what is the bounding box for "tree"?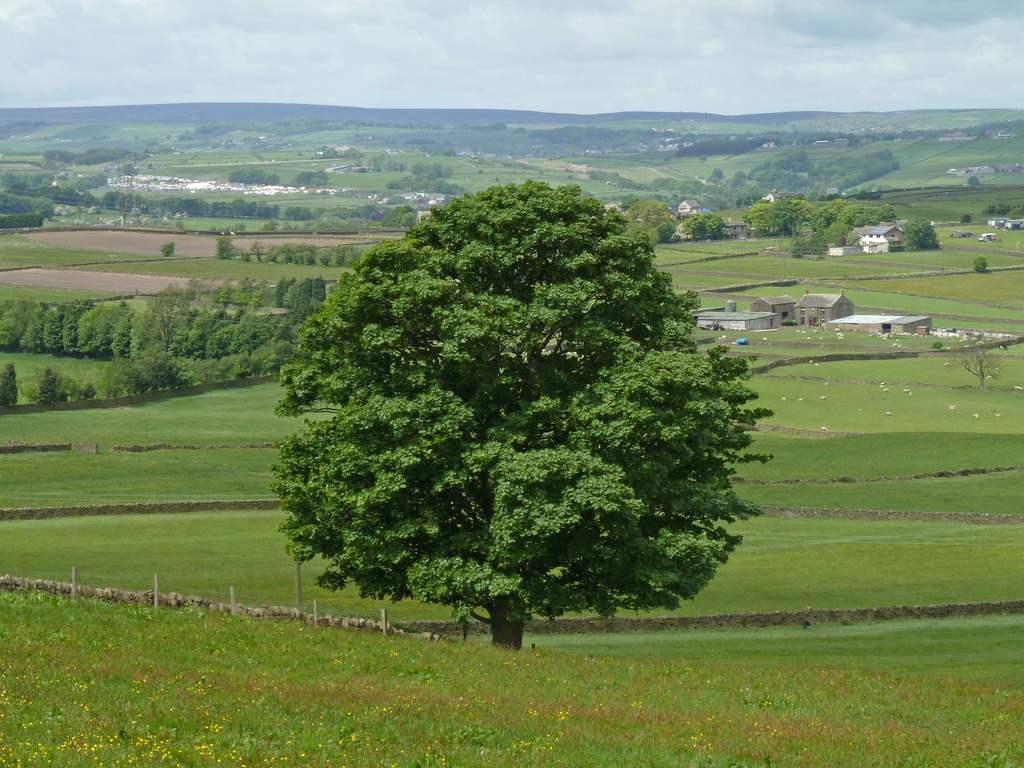
locate(102, 356, 124, 396).
